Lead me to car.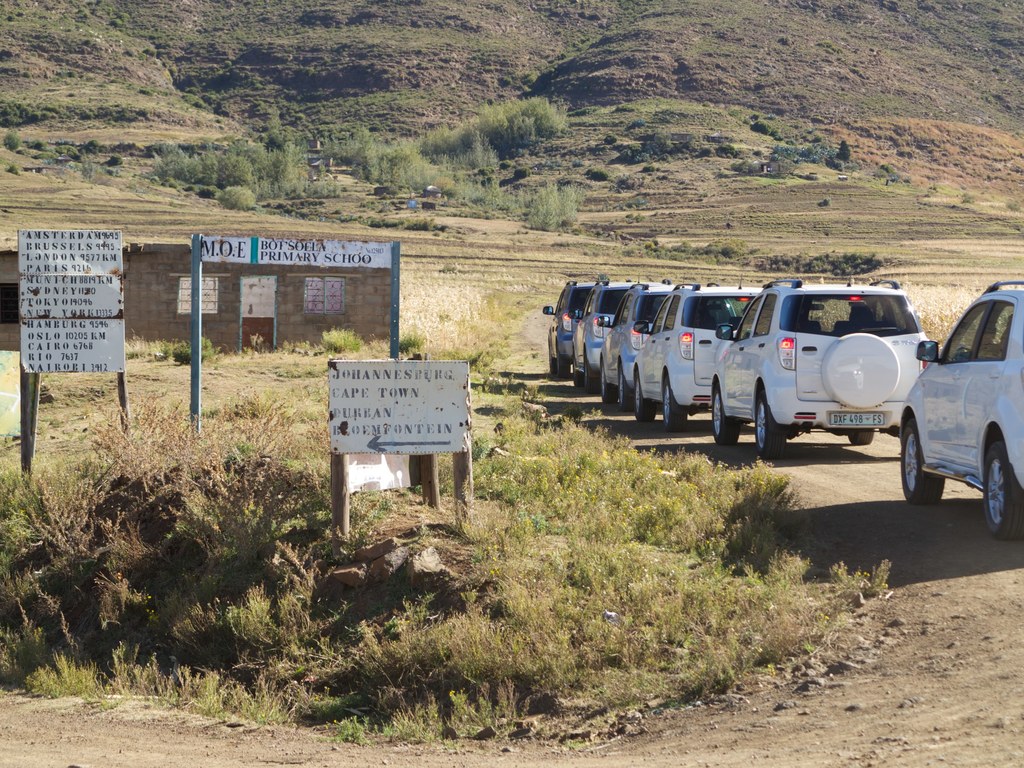
Lead to 888, 280, 1023, 525.
